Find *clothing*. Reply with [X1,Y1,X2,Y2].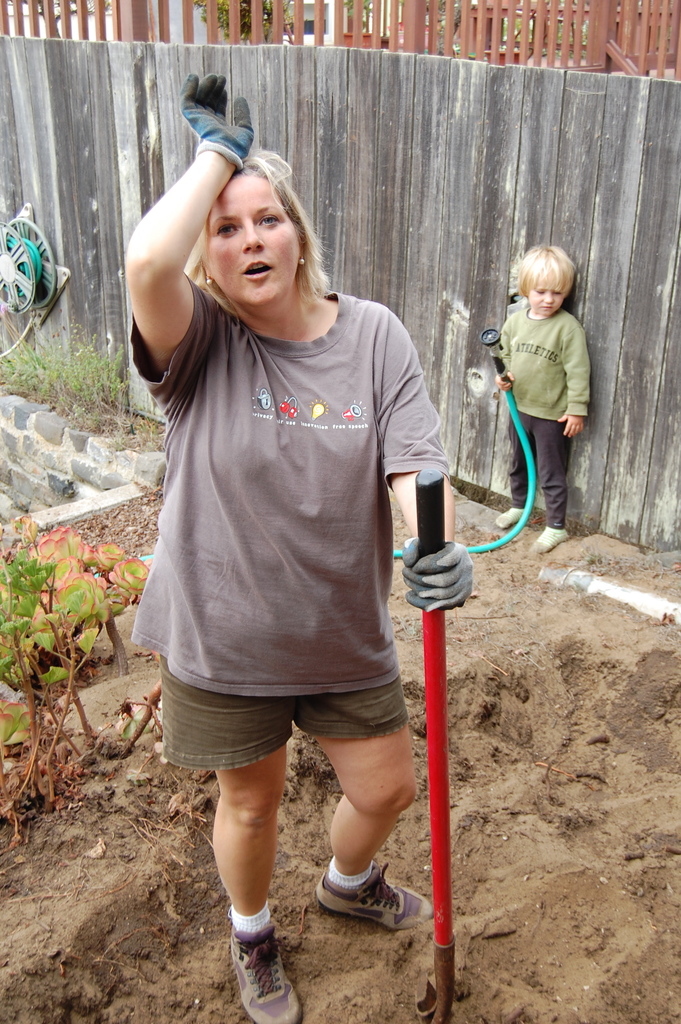
[136,257,500,676].
